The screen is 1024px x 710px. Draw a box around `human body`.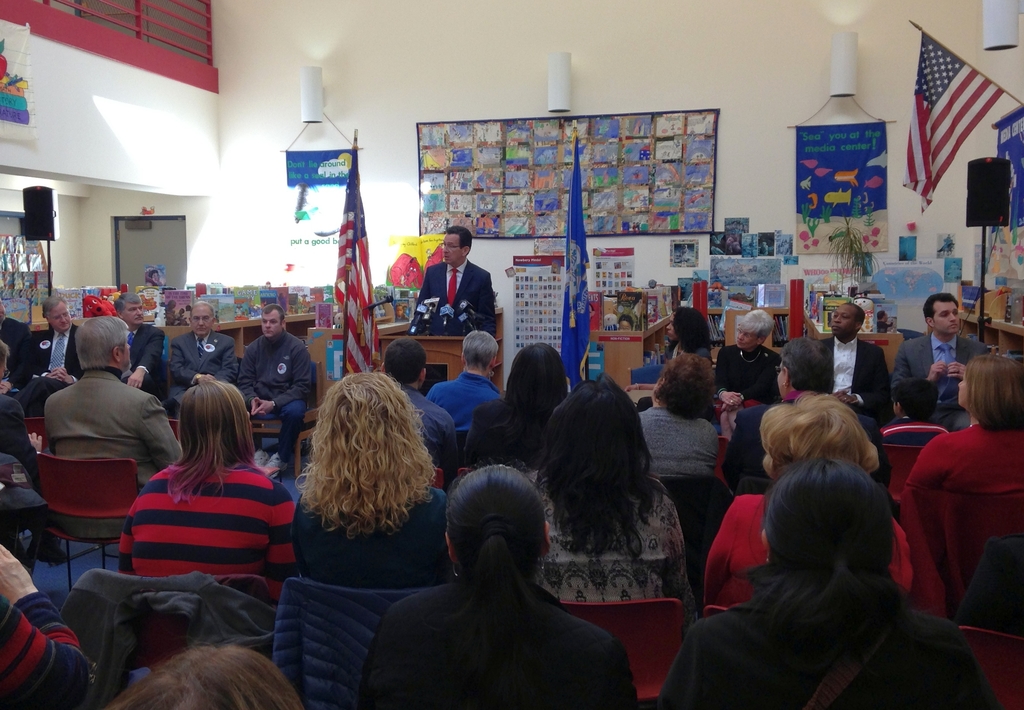
(820,337,893,430).
